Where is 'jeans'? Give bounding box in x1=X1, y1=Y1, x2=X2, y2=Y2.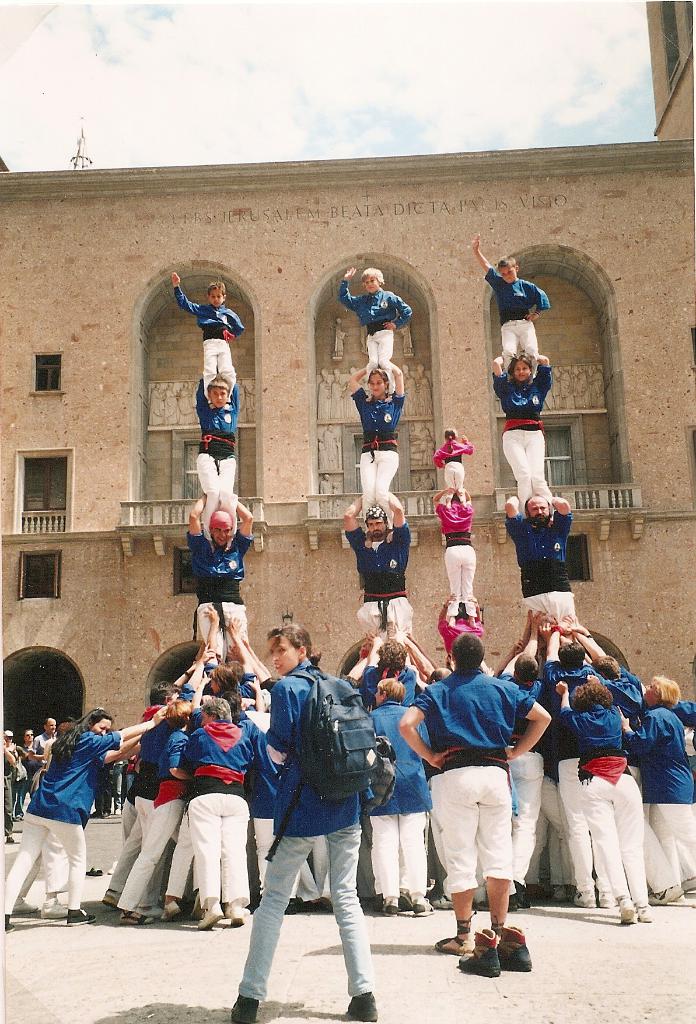
x1=197, y1=339, x2=242, y2=395.
